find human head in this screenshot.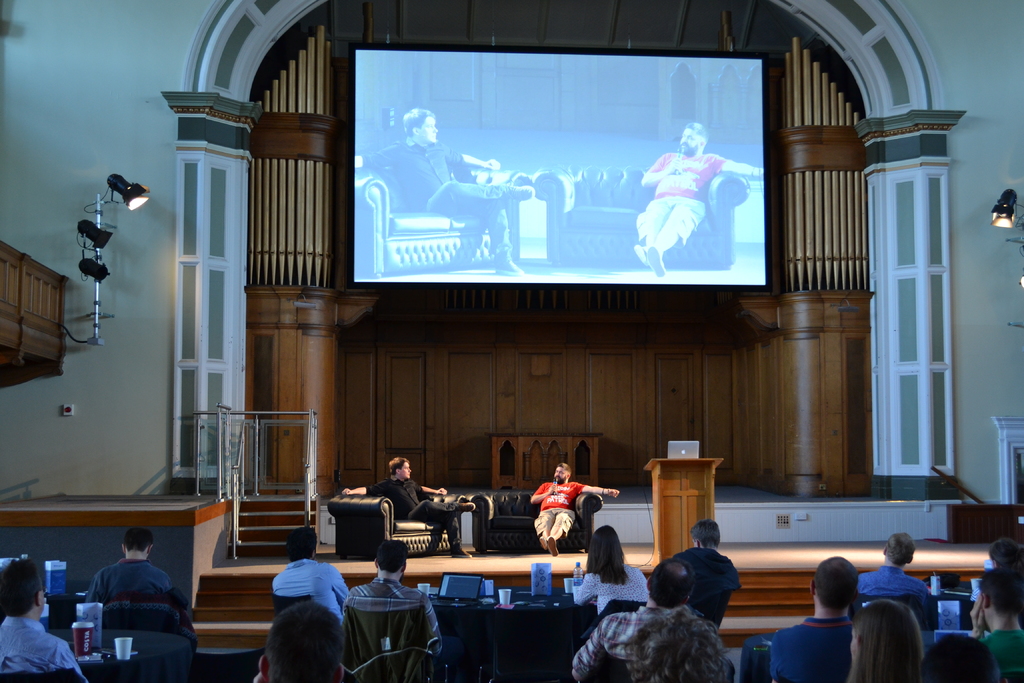
The bounding box for human head is Rect(987, 541, 1023, 569).
